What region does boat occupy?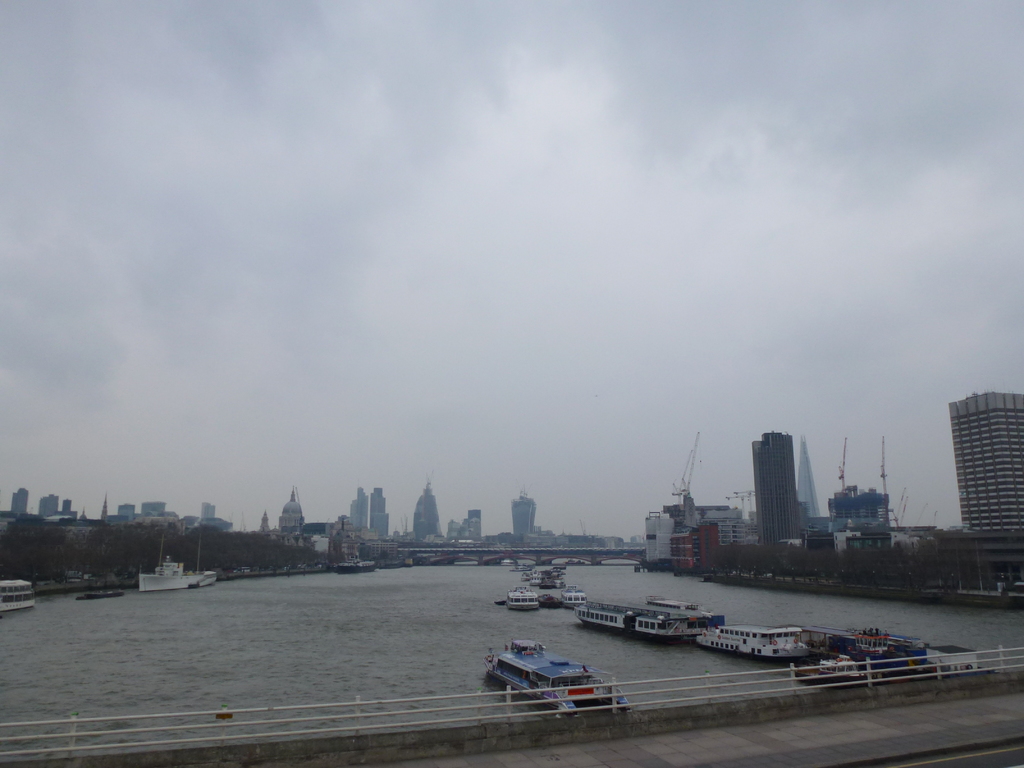
detection(684, 631, 816, 665).
